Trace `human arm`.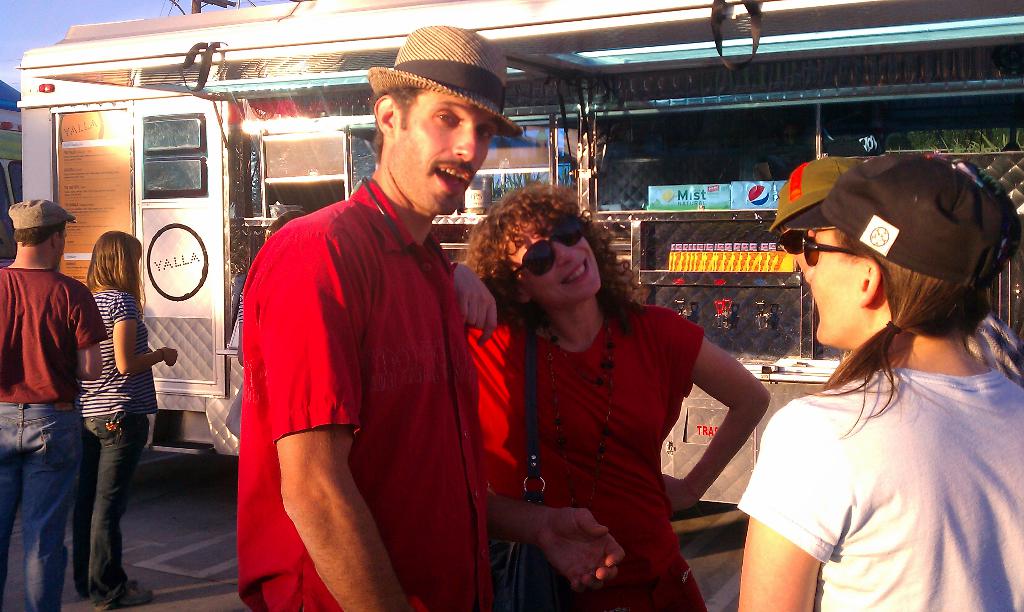
Traced to rect(72, 284, 115, 385).
